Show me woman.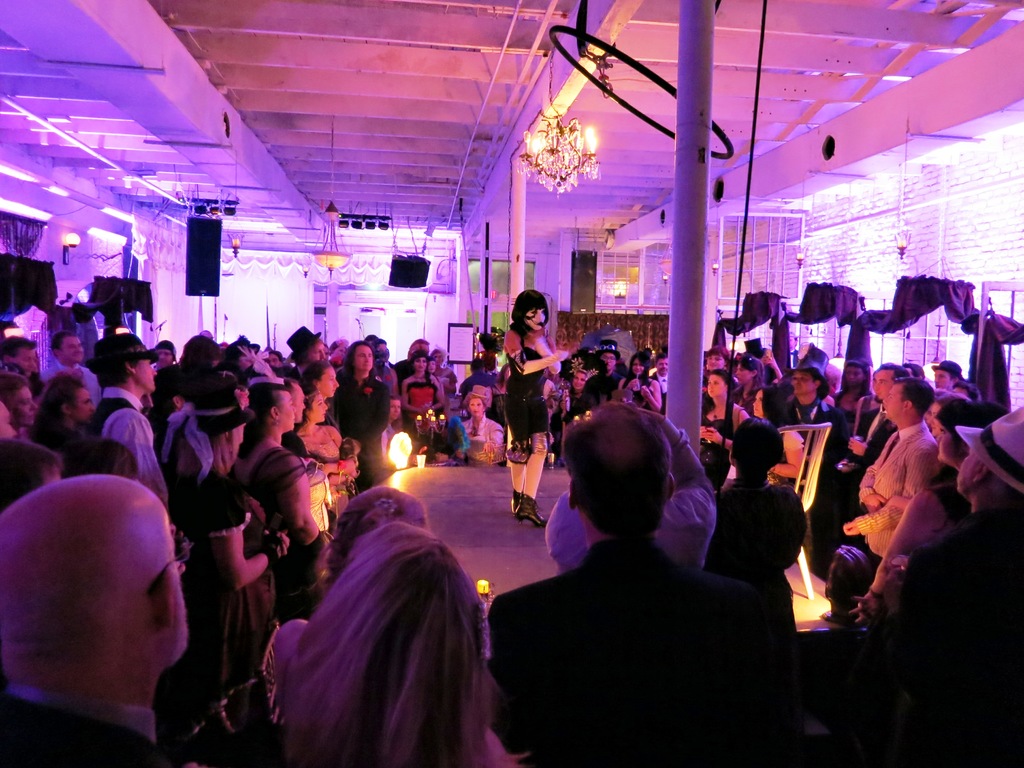
woman is here: l=166, t=364, r=287, b=767.
